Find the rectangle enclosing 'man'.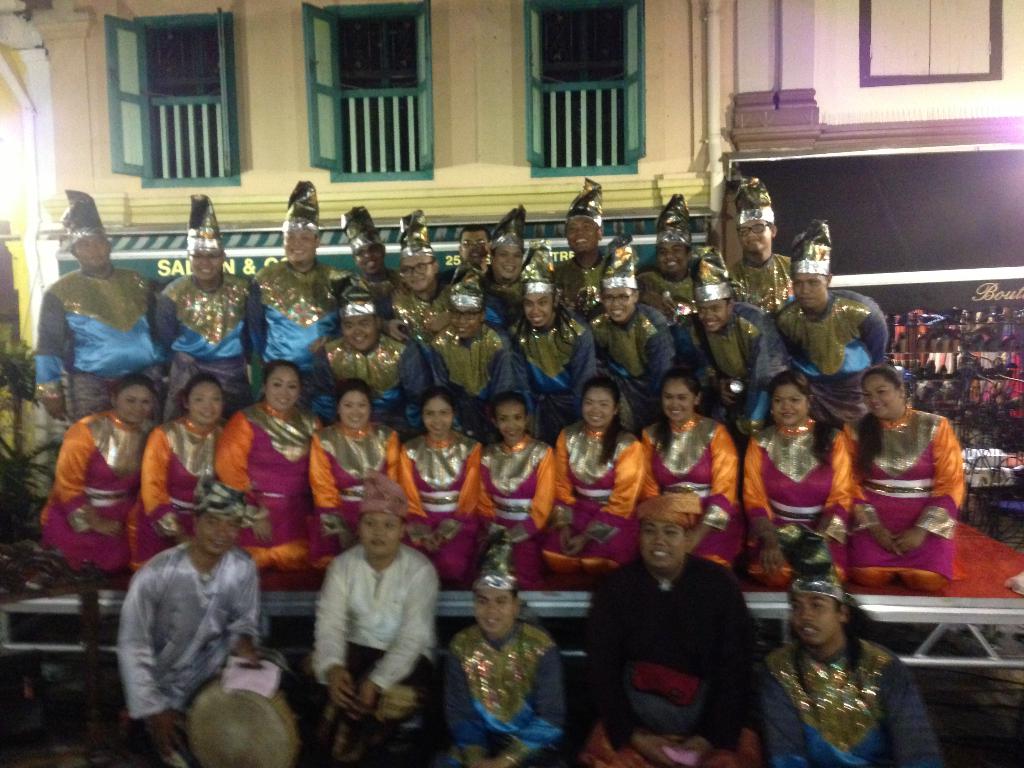
[left=444, top=532, right=575, bottom=767].
